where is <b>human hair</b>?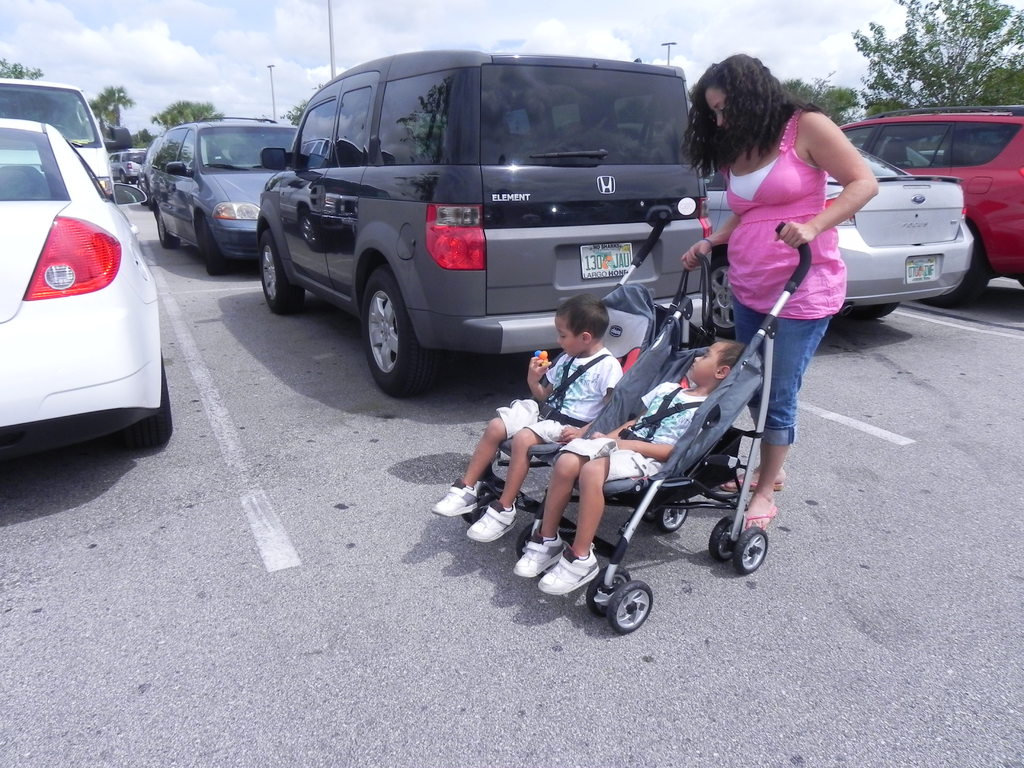
[554, 296, 612, 342].
